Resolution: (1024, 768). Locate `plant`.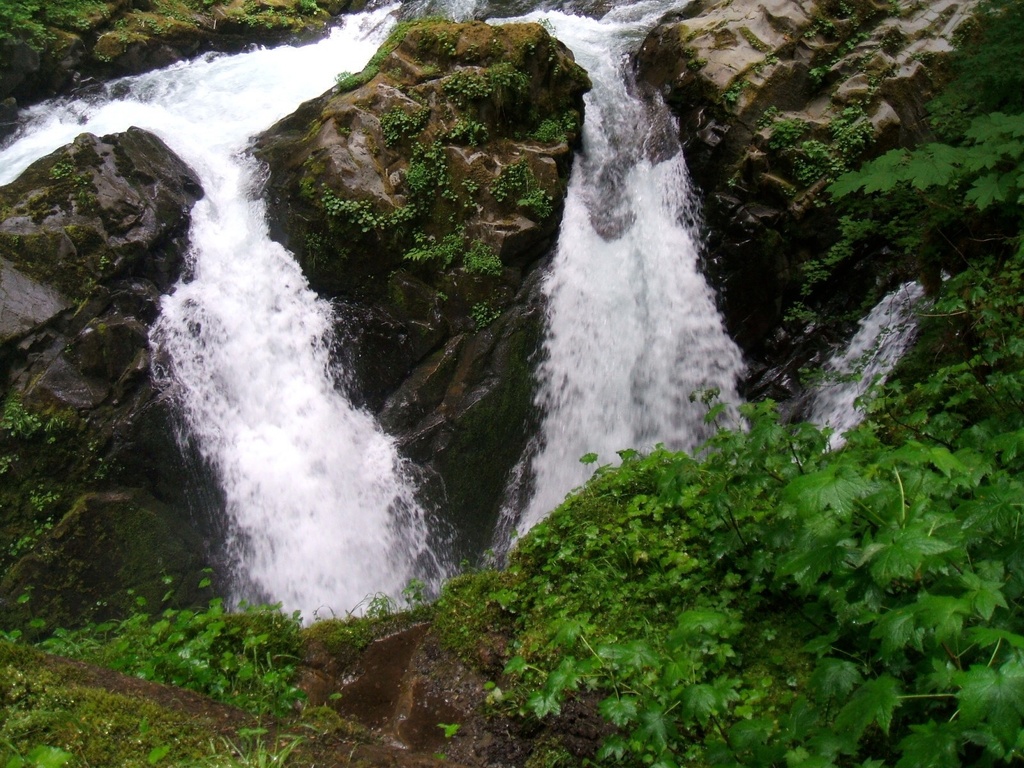
detection(823, 0, 1023, 220).
